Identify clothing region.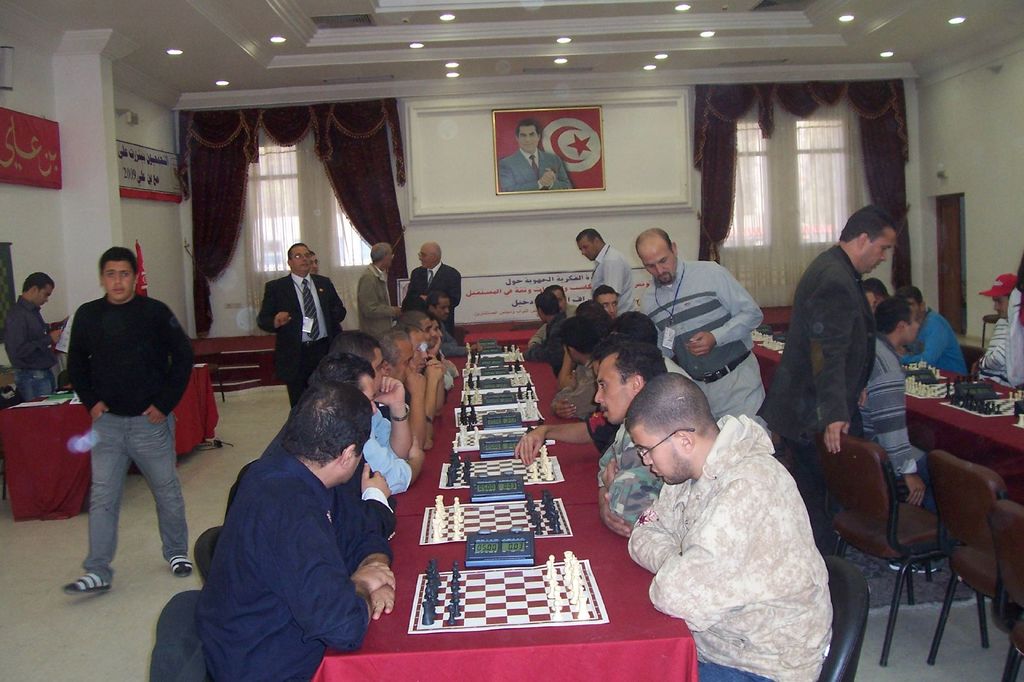
Region: 618 388 853 675.
